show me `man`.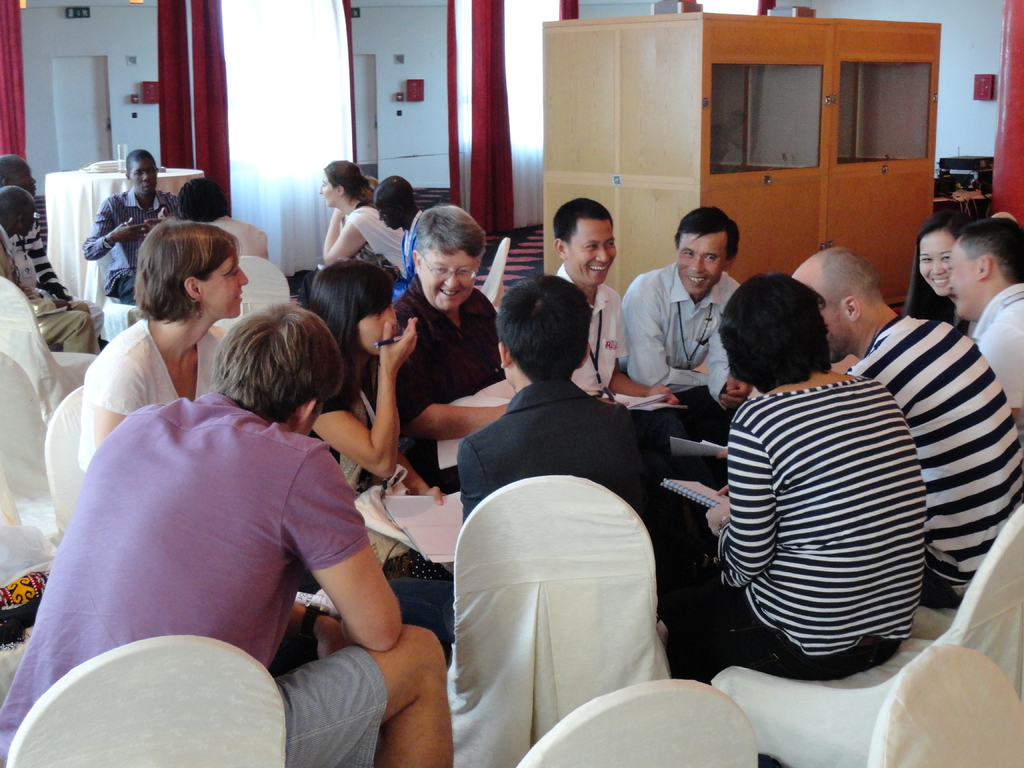
`man` is here: select_region(788, 249, 1023, 617).
